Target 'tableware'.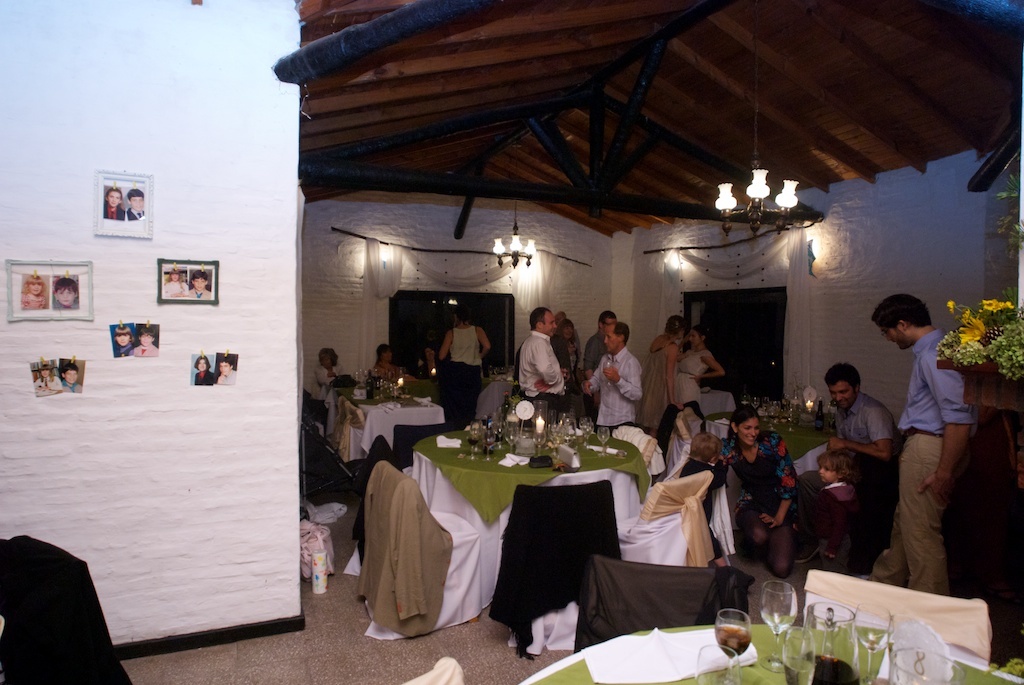
Target region: 754:629:823:684.
